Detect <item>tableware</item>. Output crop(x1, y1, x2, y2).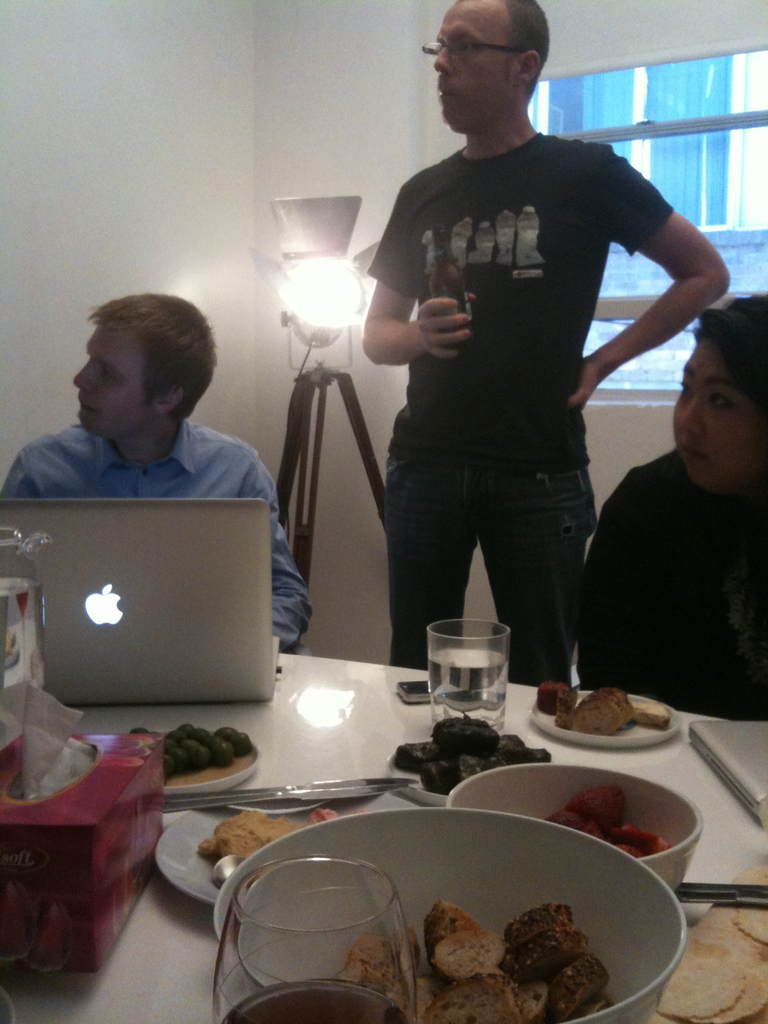
crop(156, 787, 427, 906).
